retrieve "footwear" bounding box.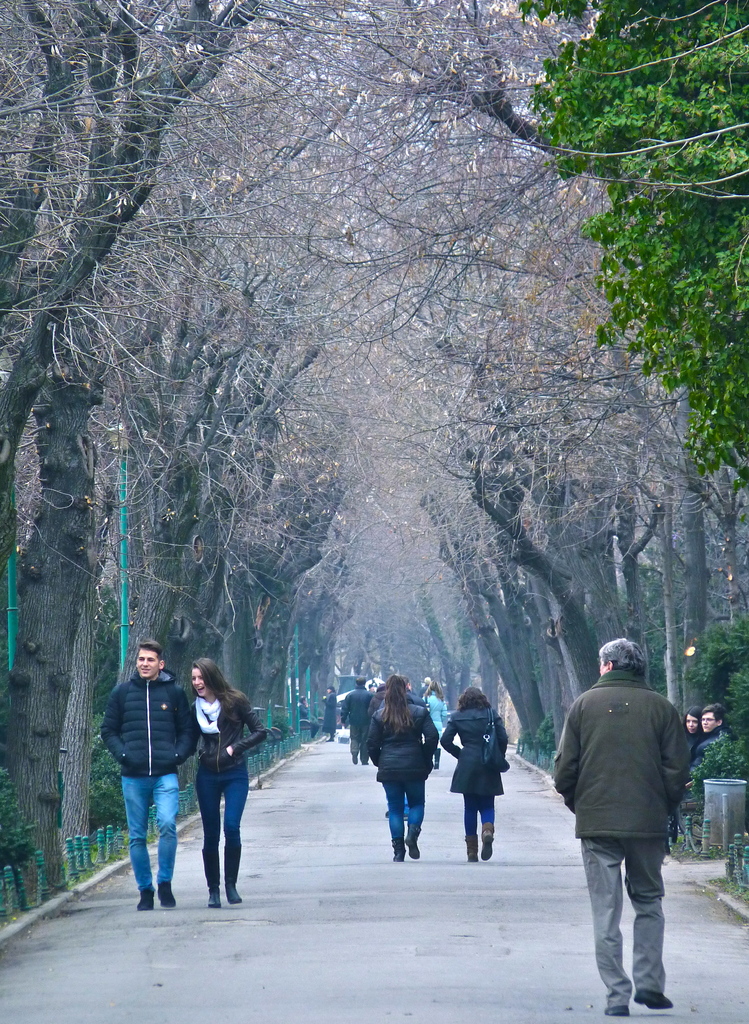
Bounding box: {"left": 605, "top": 1003, "right": 626, "bottom": 1015}.
